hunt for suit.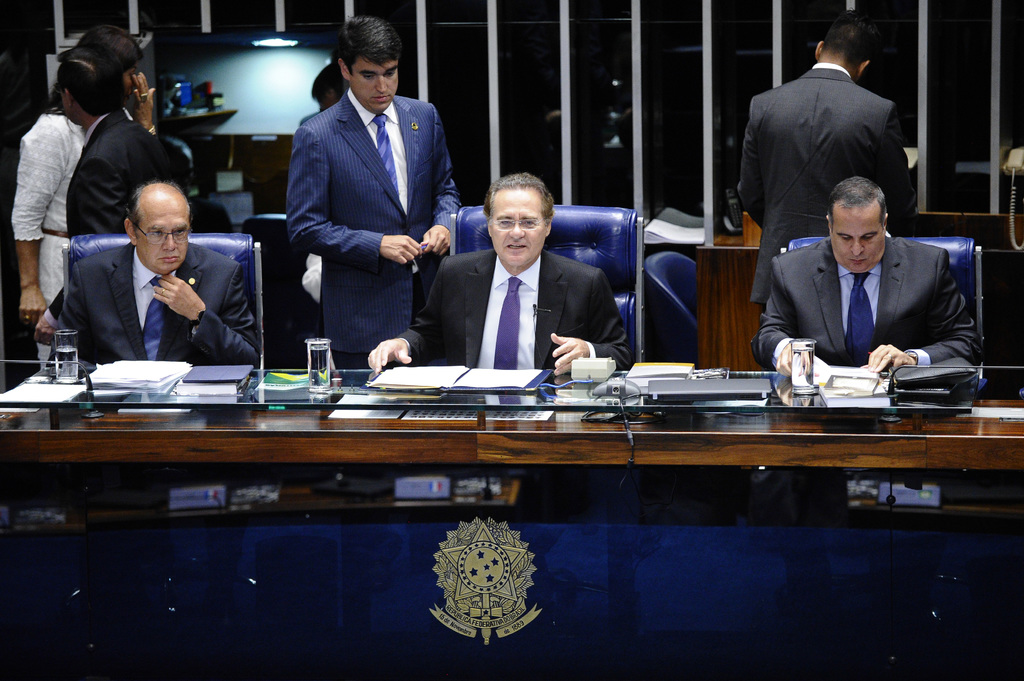
Hunted down at 395, 247, 634, 371.
